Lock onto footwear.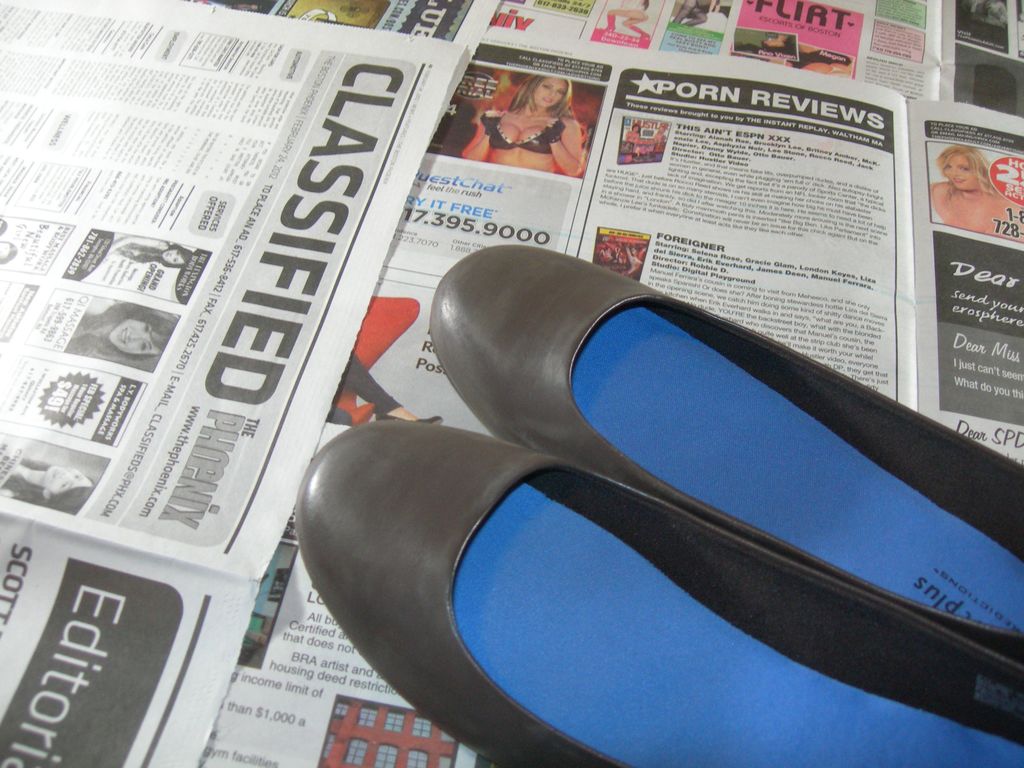
Locked: [left=421, top=239, right=1020, bottom=668].
